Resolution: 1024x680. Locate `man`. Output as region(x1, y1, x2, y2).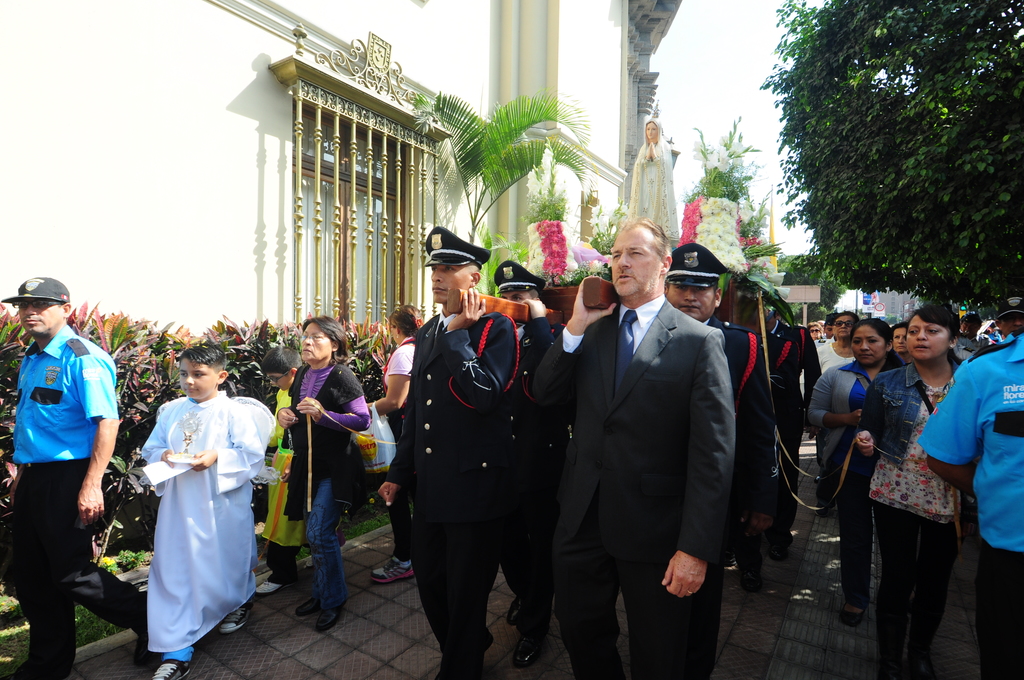
region(990, 294, 1023, 343).
